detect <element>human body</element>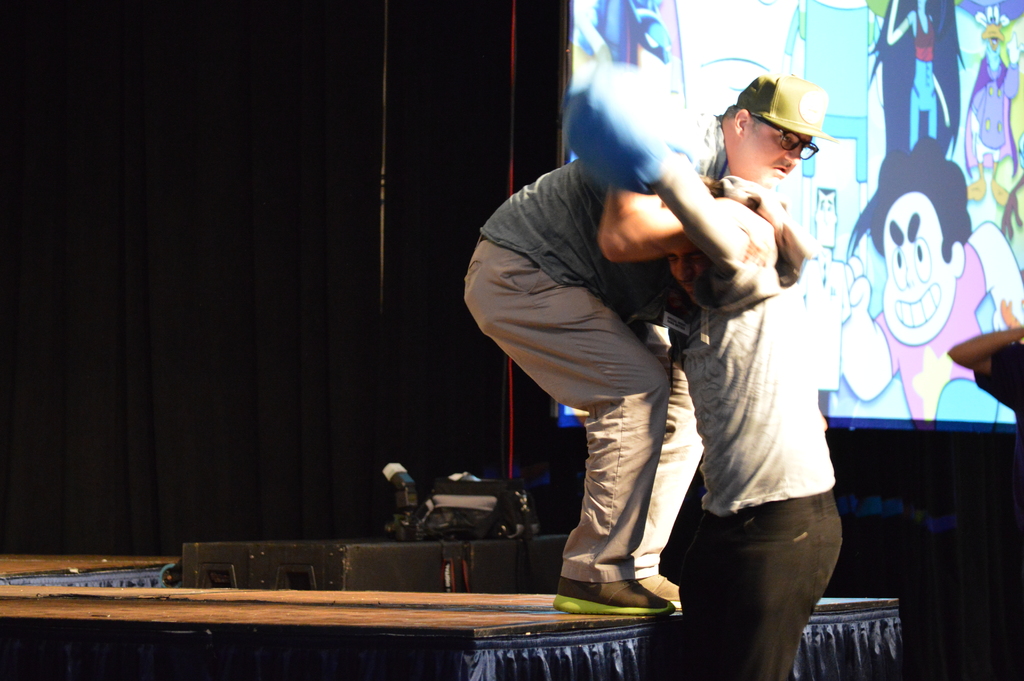
{"x1": 836, "y1": 151, "x2": 1023, "y2": 429}
